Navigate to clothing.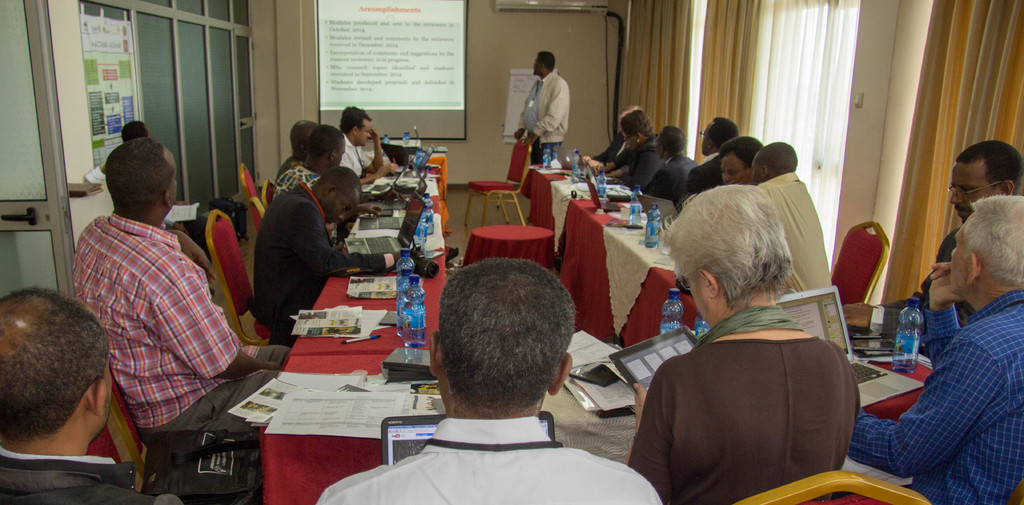
Navigation target: region(840, 301, 1023, 504).
